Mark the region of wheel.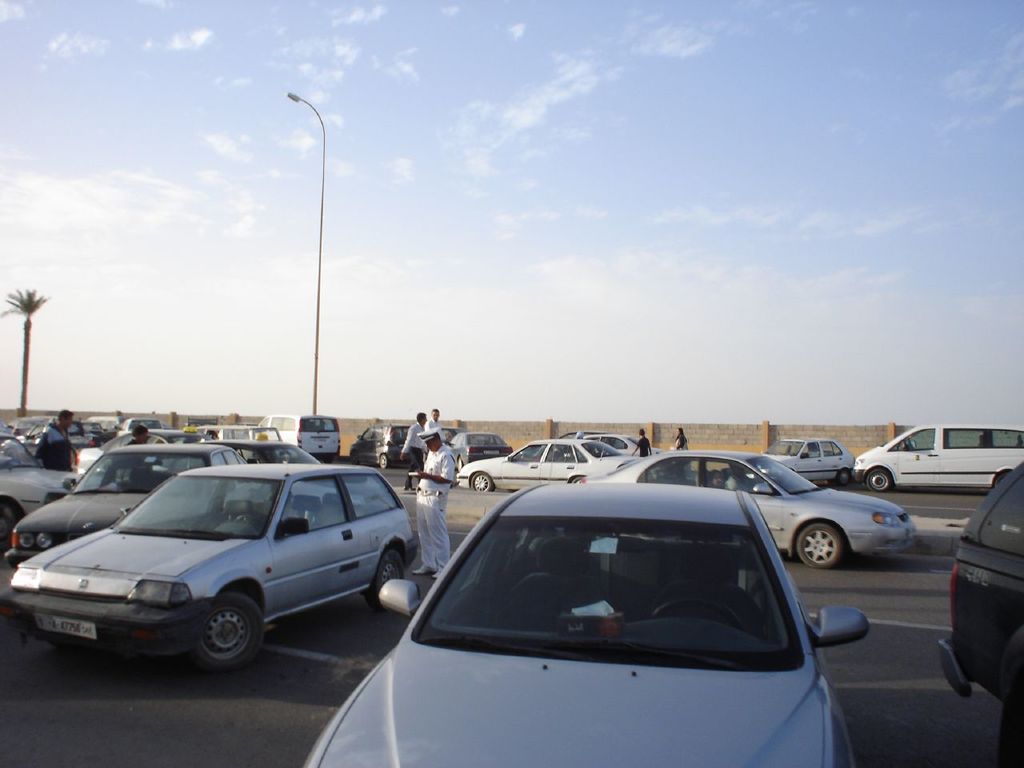
Region: <box>457,458,464,472</box>.
